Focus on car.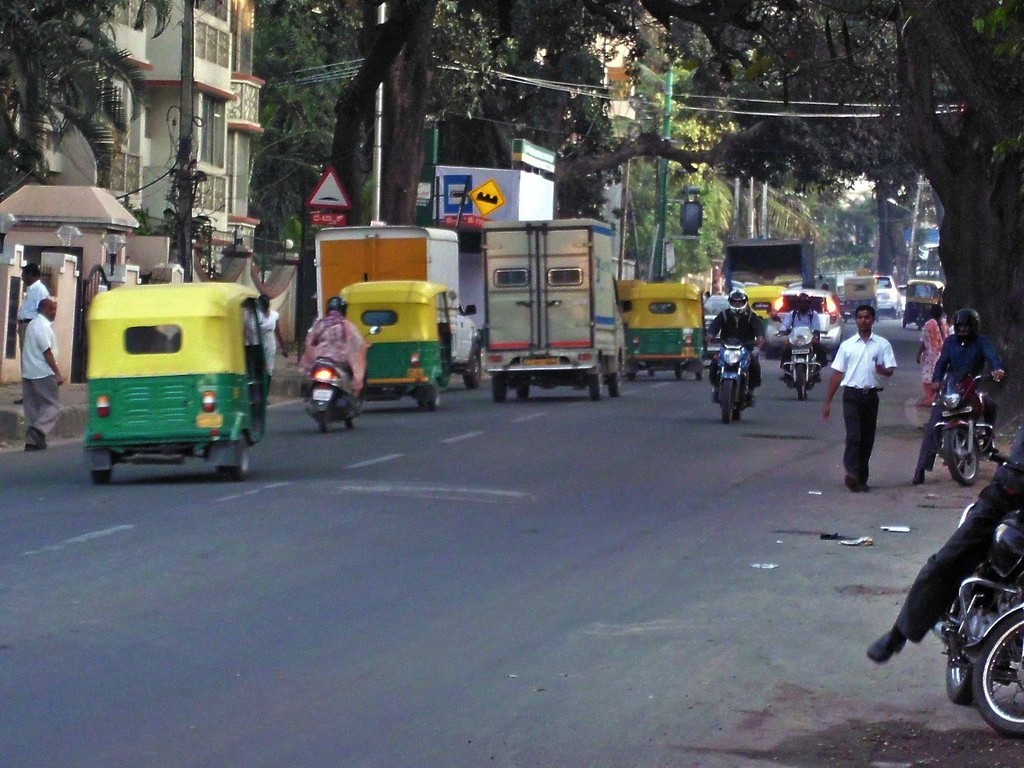
Focused at (876, 273, 901, 316).
